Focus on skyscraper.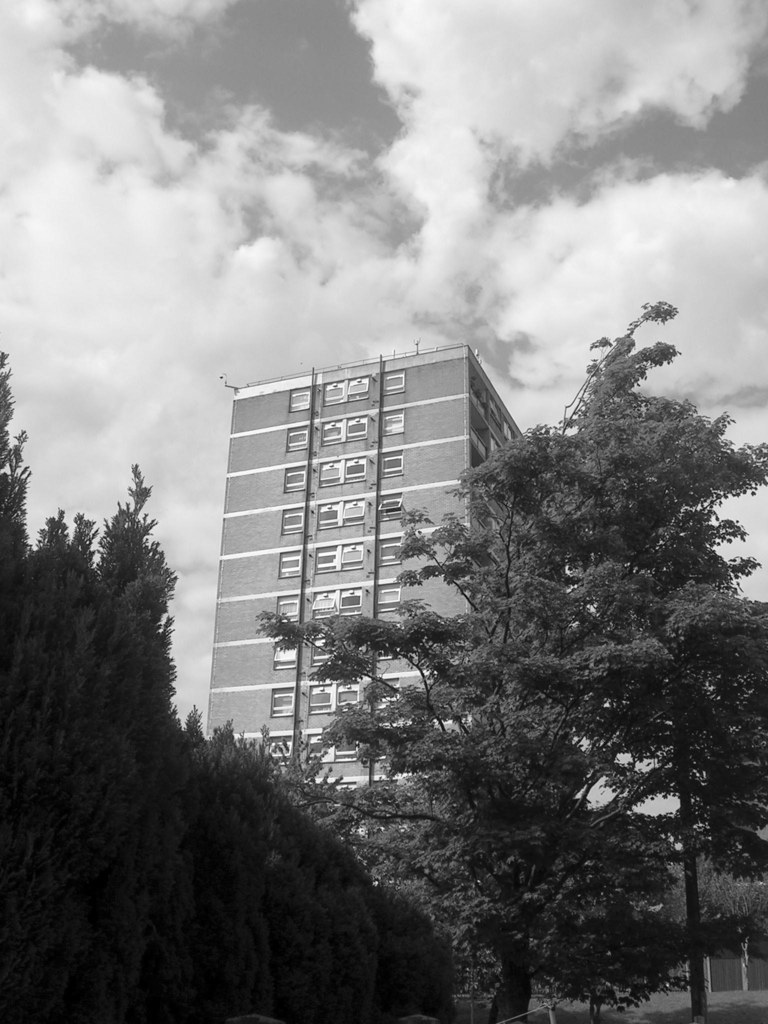
Focused at rect(220, 339, 536, 1012).
